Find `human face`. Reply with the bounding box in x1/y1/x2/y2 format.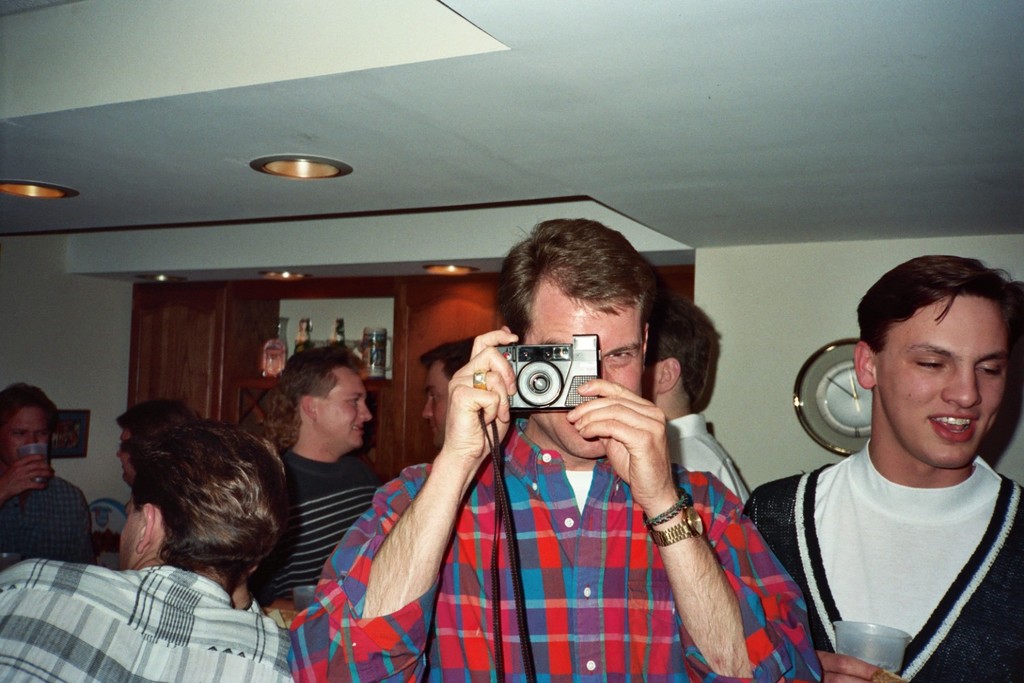
878/290/1009/464.
